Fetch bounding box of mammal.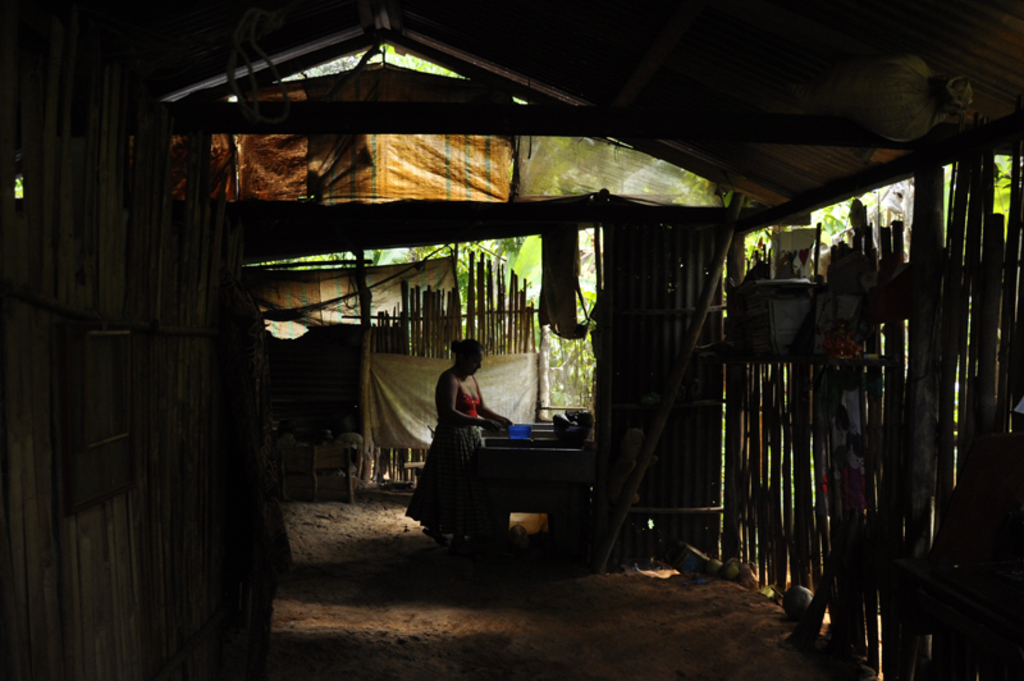
Bbox: bbox(408, 337, 511, 561).
